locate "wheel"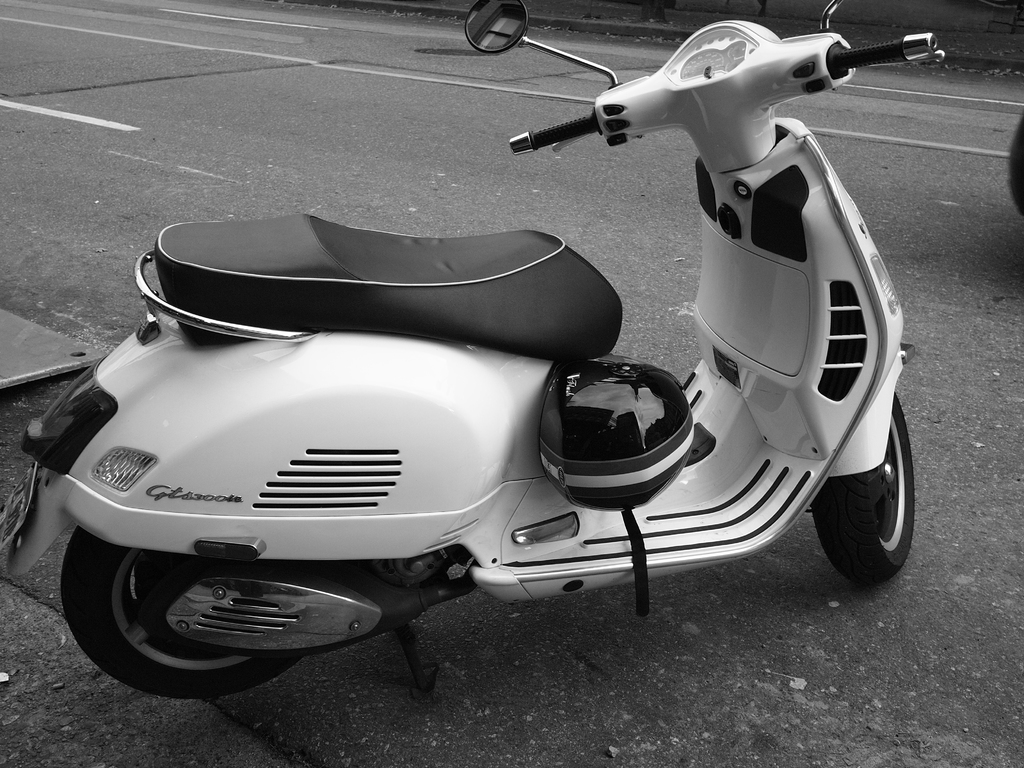
box(59, 528, 307, 701)
